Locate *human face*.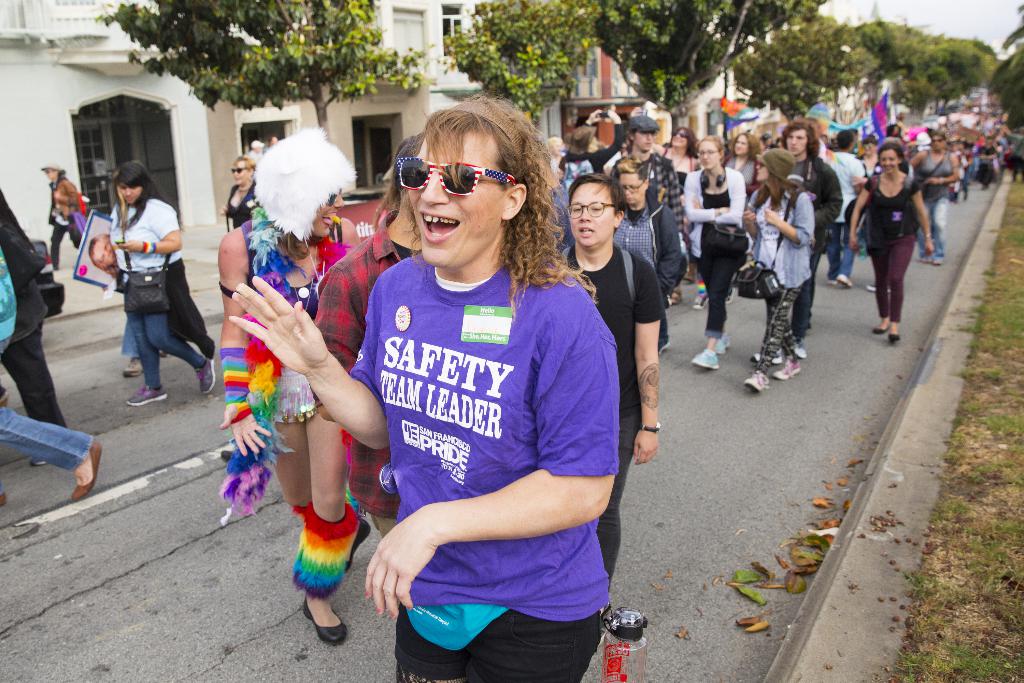
Bounding box: (671,130,692,147).
